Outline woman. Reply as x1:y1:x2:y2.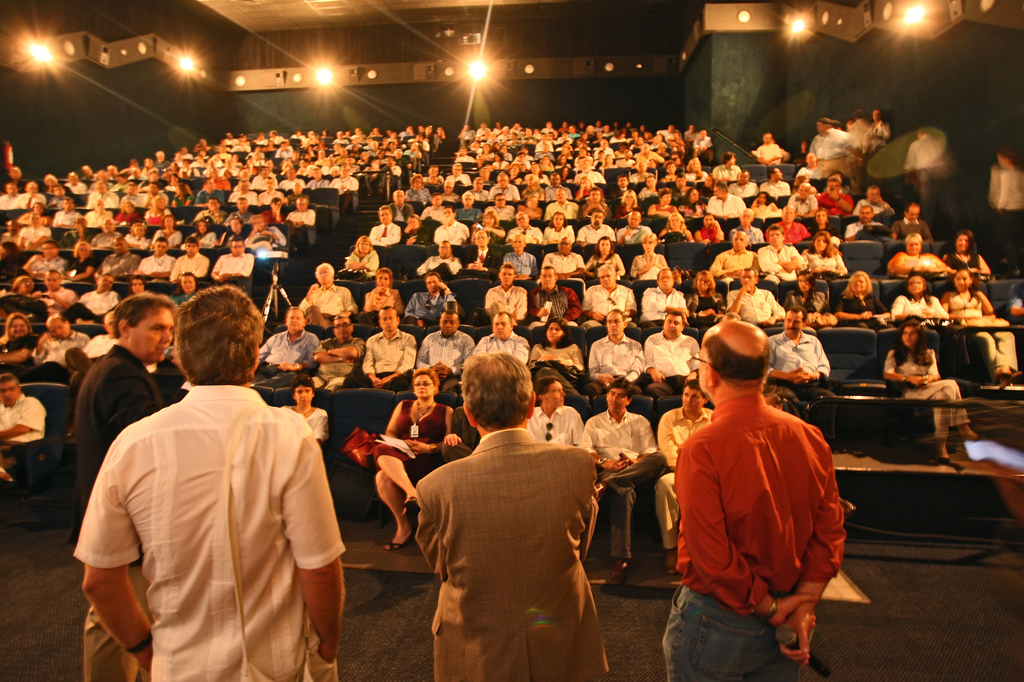
124:273:147:298.
